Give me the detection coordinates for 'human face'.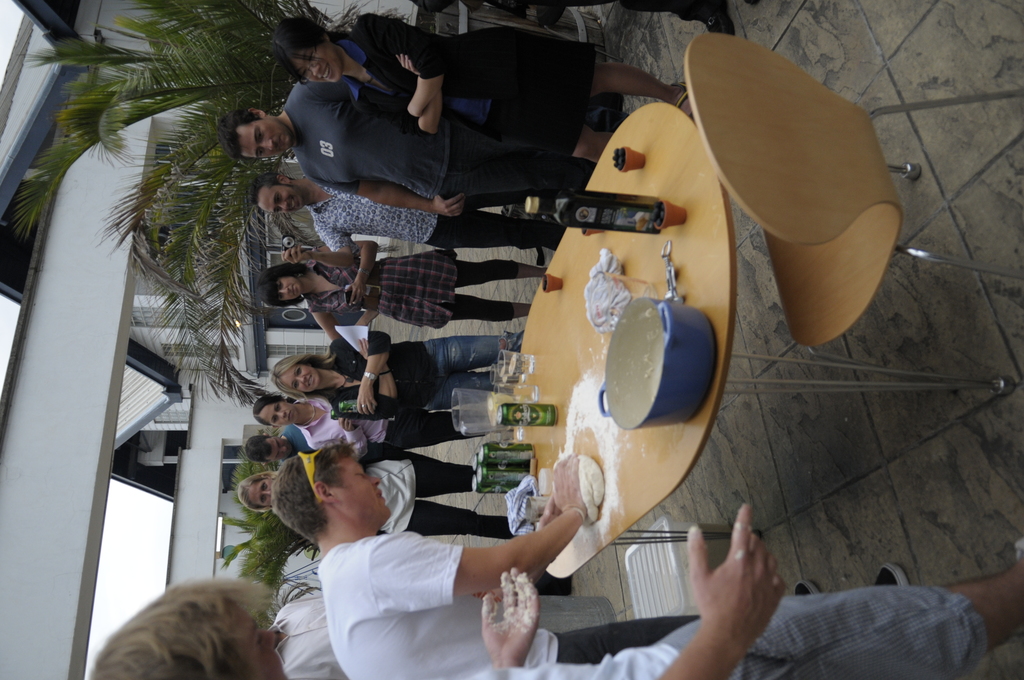
[x1=268, y1=401, x2=300, y2=425].
